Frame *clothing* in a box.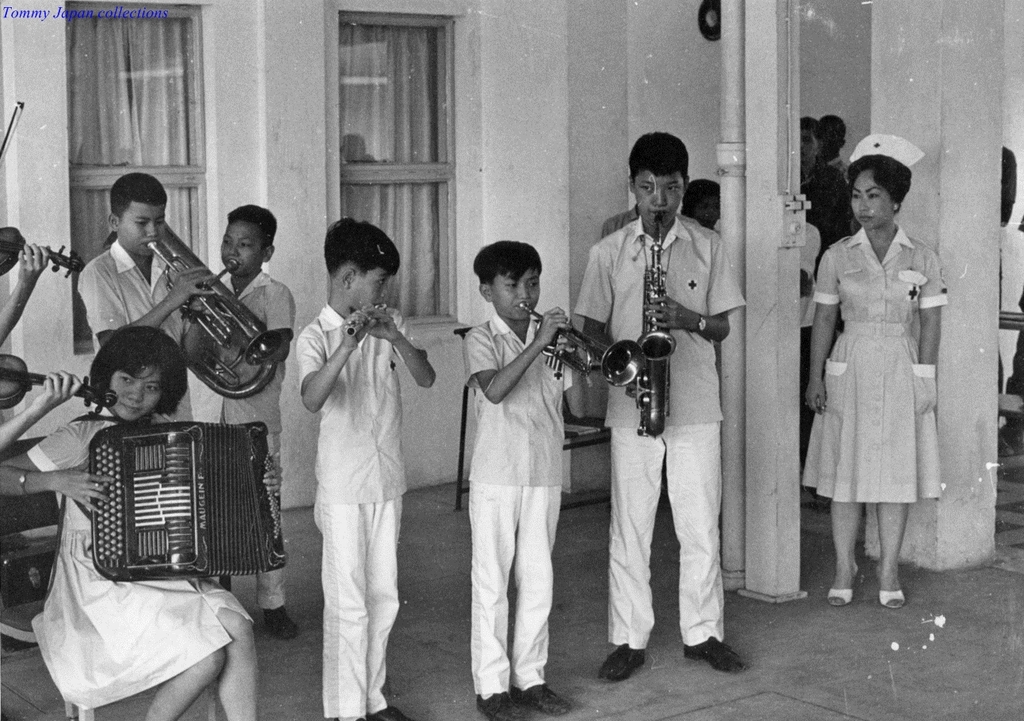
select_region(290, 301, 429, 719).
